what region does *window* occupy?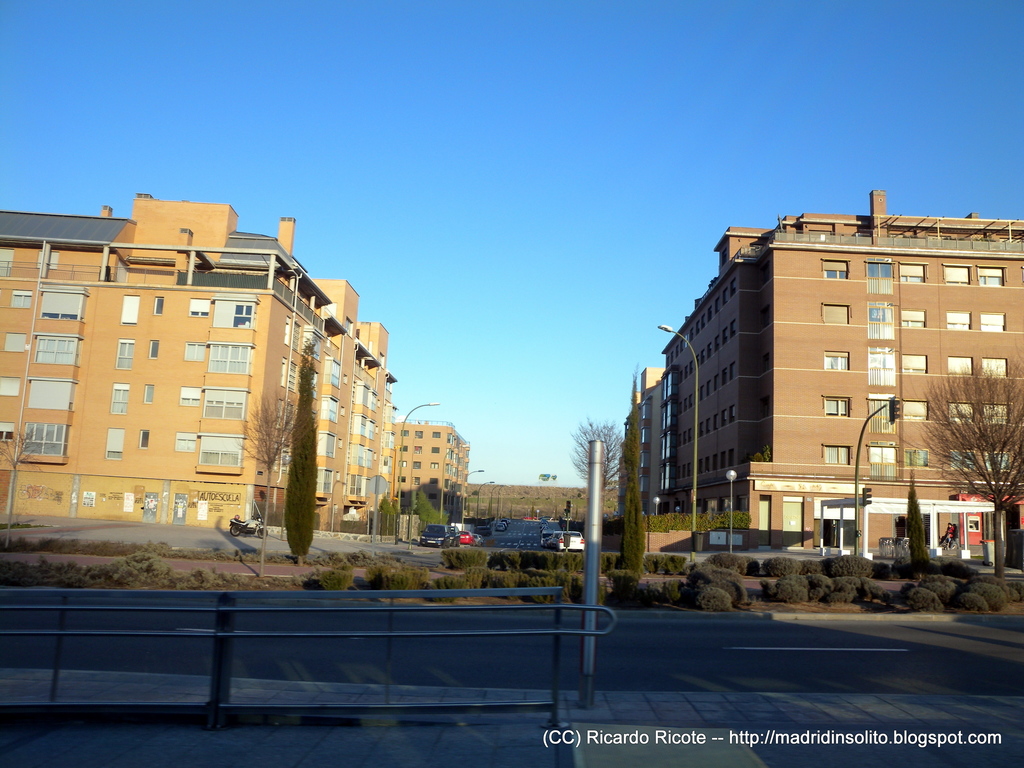
Rect(186, 344, 206, 362).
